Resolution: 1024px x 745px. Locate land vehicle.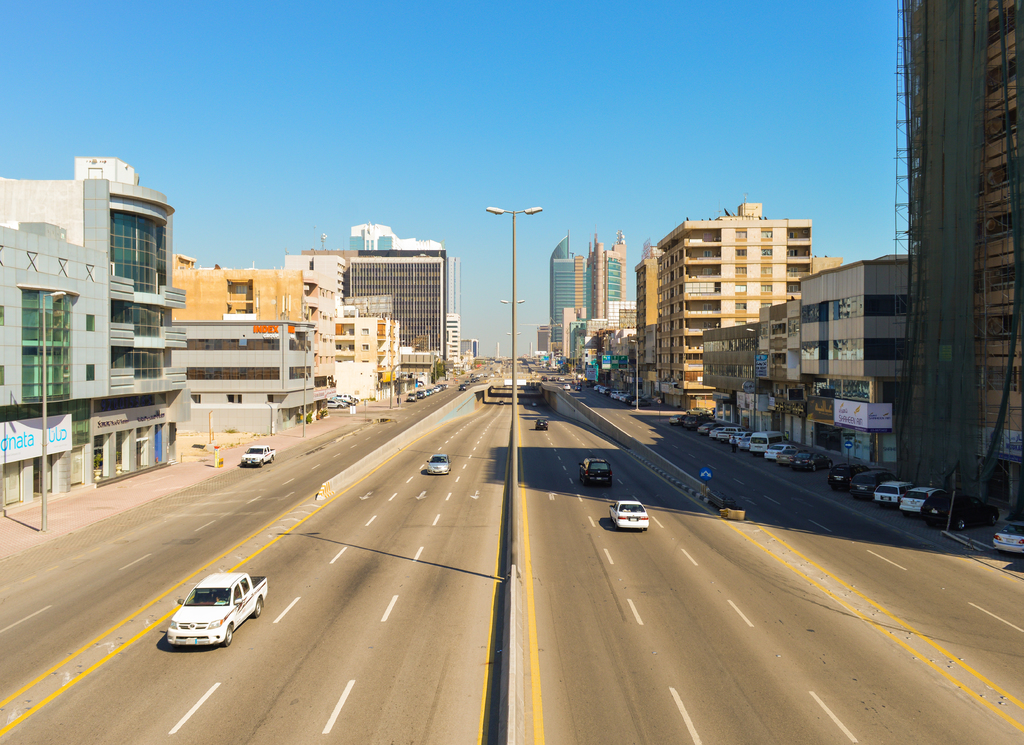
(left=609, top=499, right=651, bottom=530).
